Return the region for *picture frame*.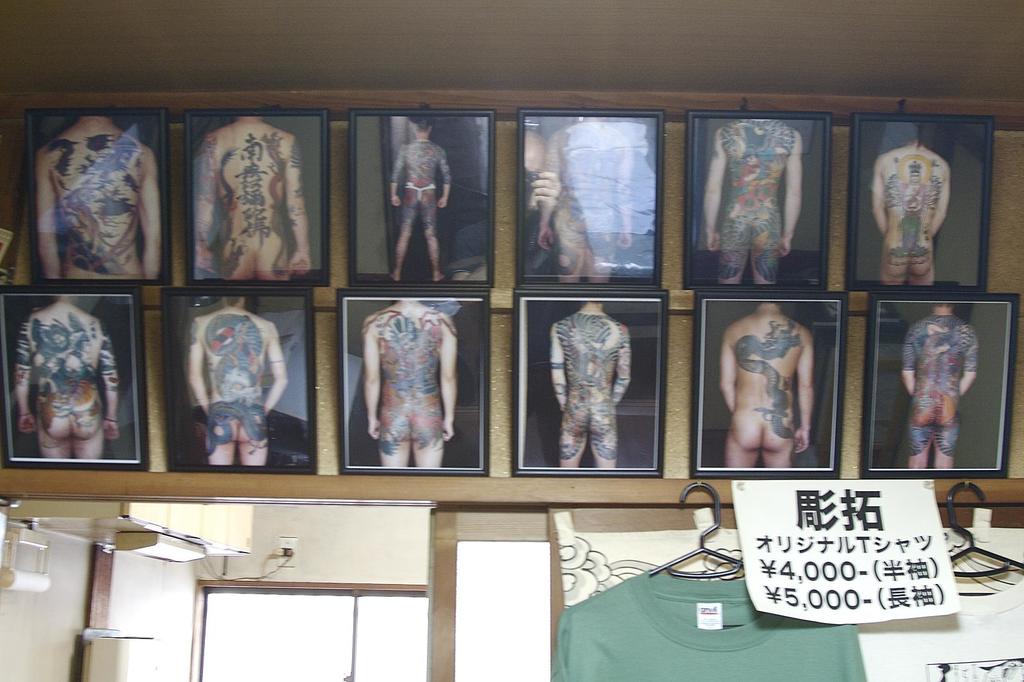
BBox(0, 289, 147, 459).
